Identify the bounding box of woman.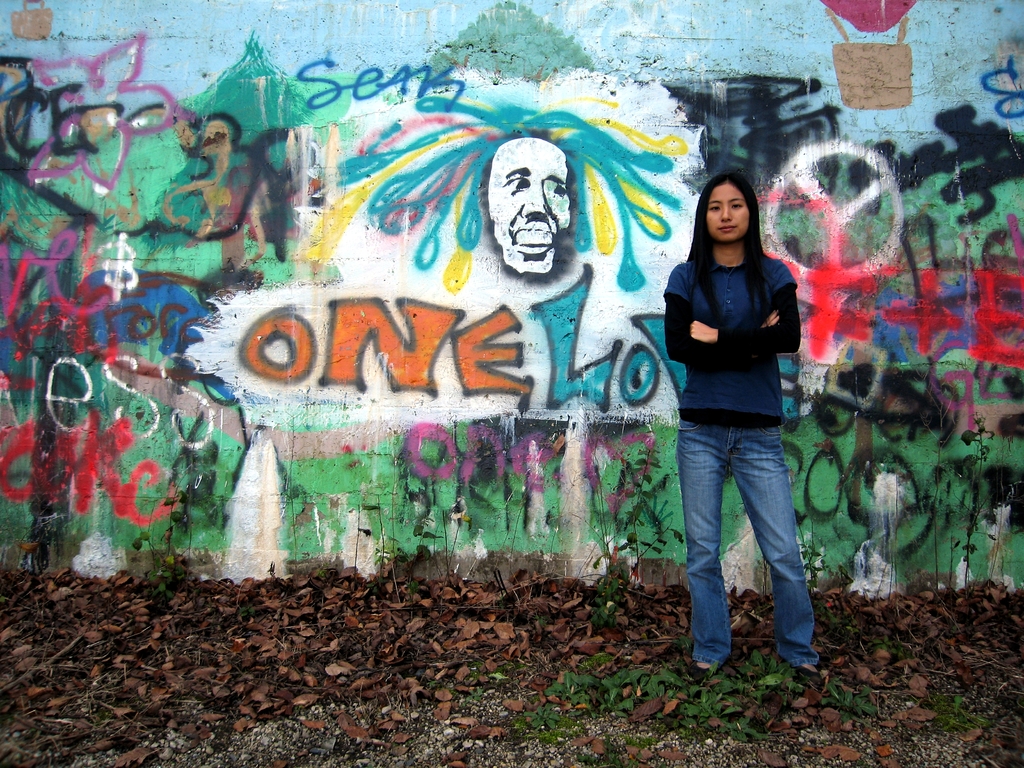
<box>650,158,827,673</box>.
